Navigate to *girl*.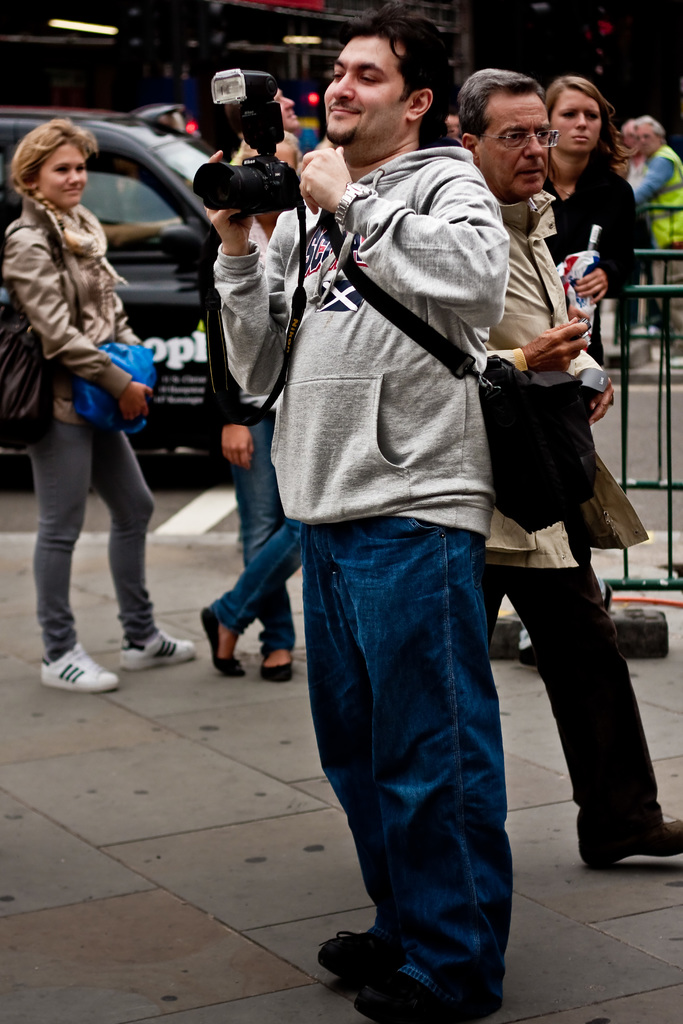
Navigation target: [left=0, top=120, right=195, bottom=690].
